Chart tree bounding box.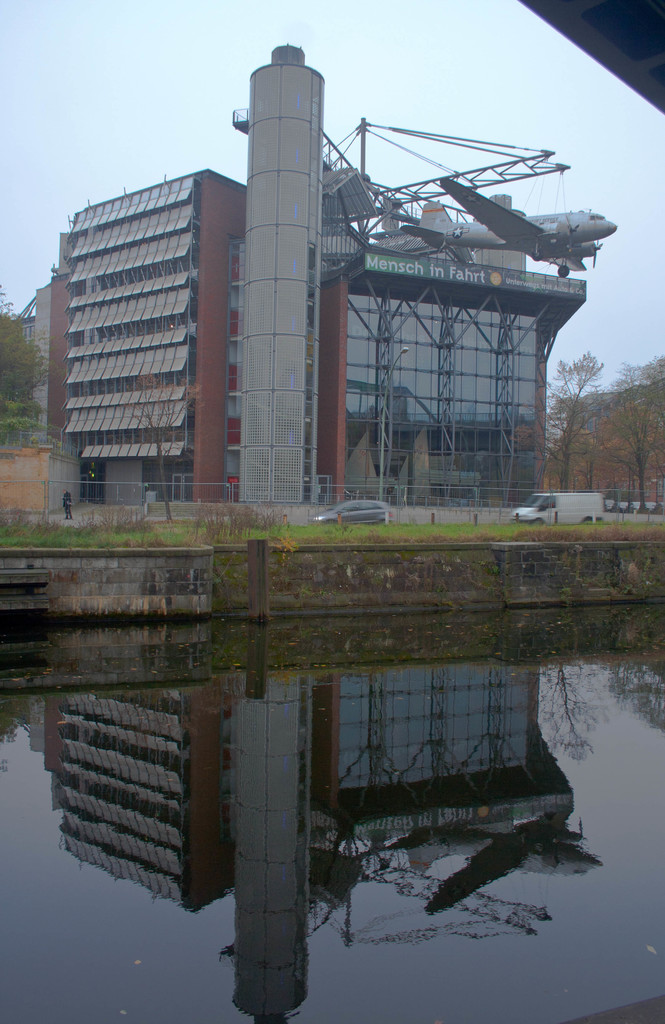
Charted: box(125, 366, 206, 522).
